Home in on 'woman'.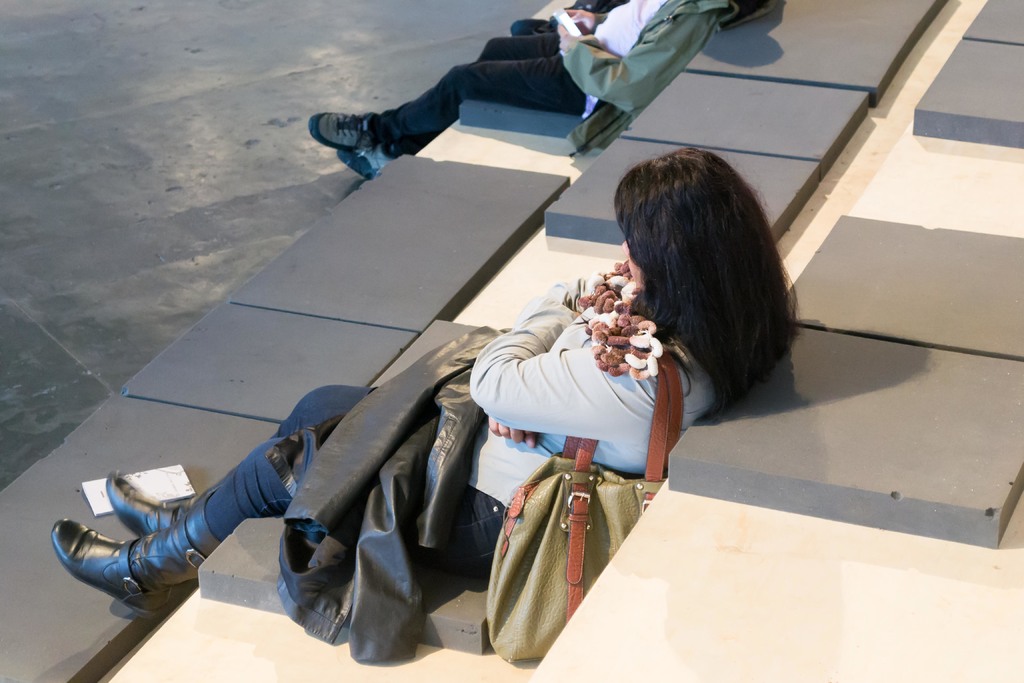
Homed in at l=51, t=145, r=801, b=629.
